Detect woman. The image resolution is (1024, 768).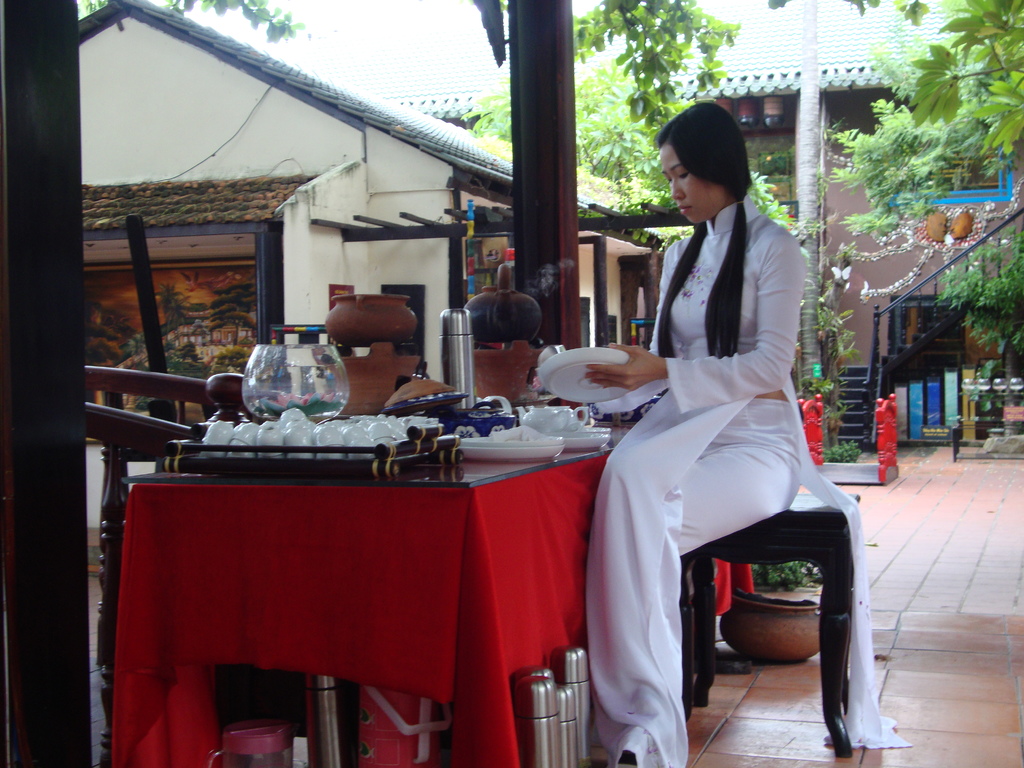
<box>585,99,910,767</box>.
